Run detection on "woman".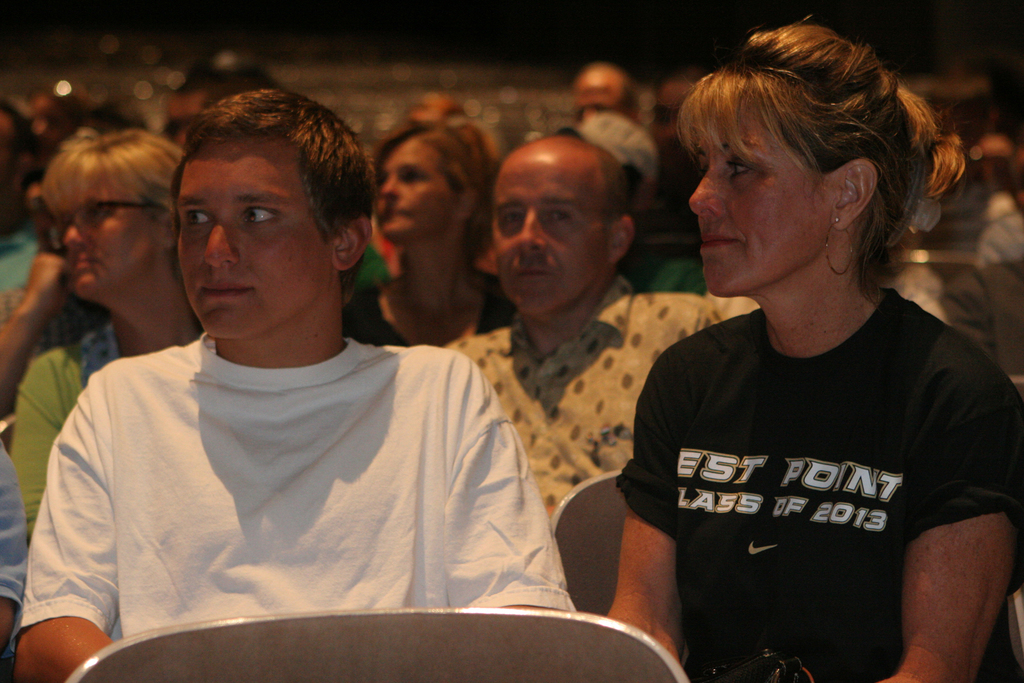
Result: pyautogui.locateOnScreen(570, 38, 1007, 673).
